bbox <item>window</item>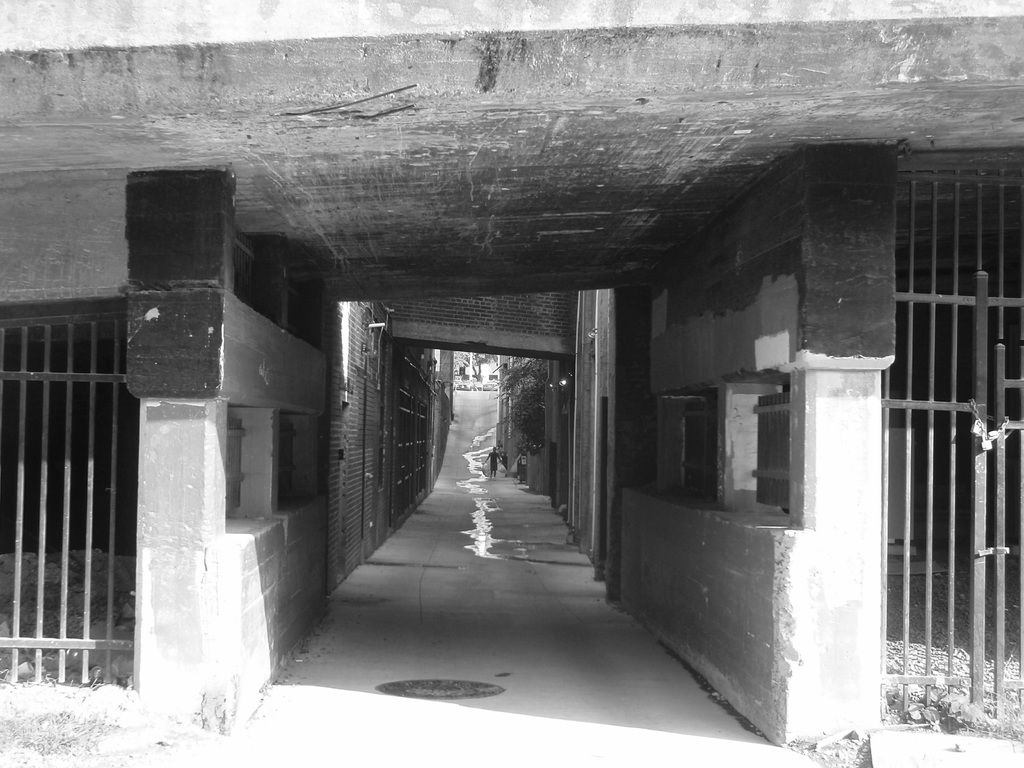
[x1=226, y1=414, x2=243, y2=516]
